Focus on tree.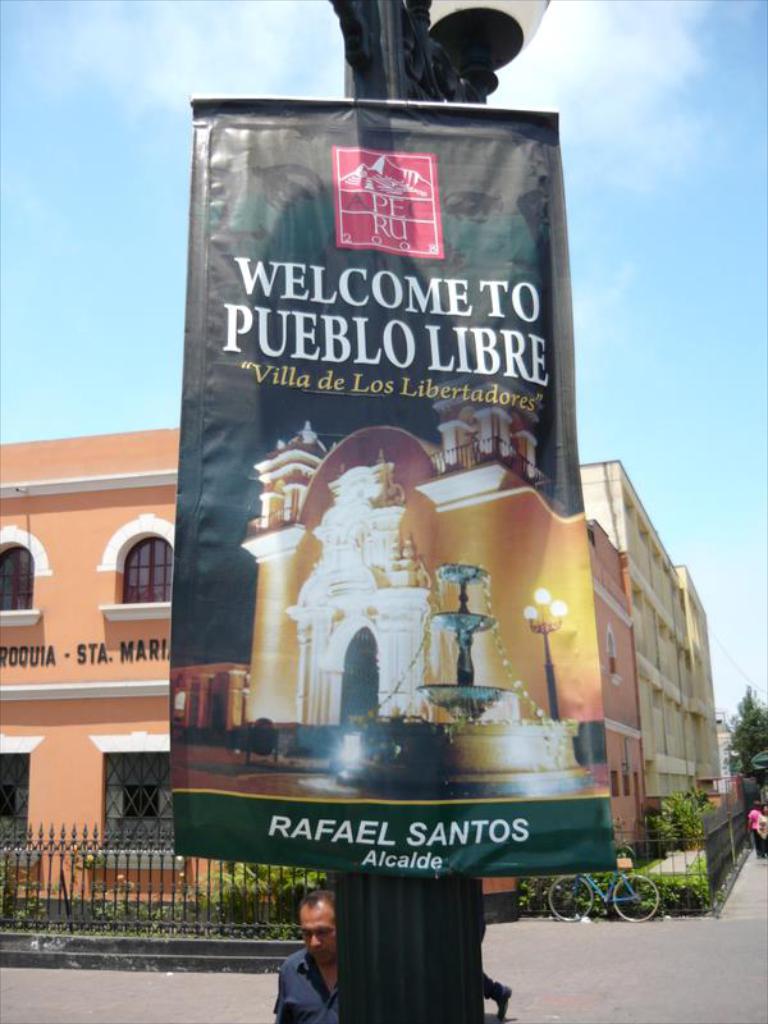
Focused at [x1=649, y1=787, x2=712, y2=847].
